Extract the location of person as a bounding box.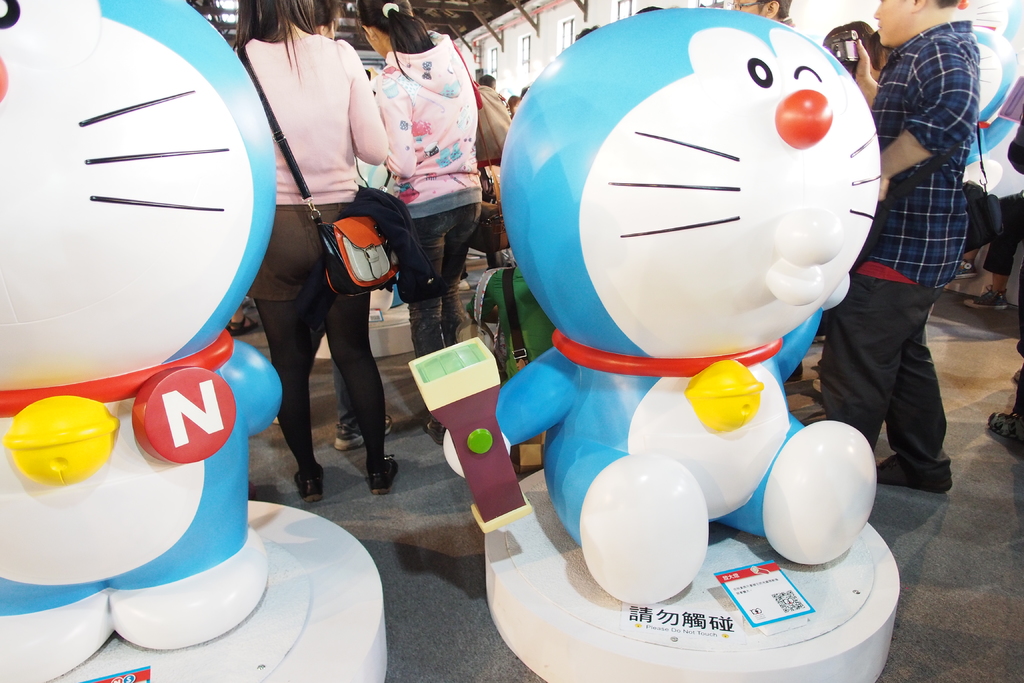
[359,0,484,355].
